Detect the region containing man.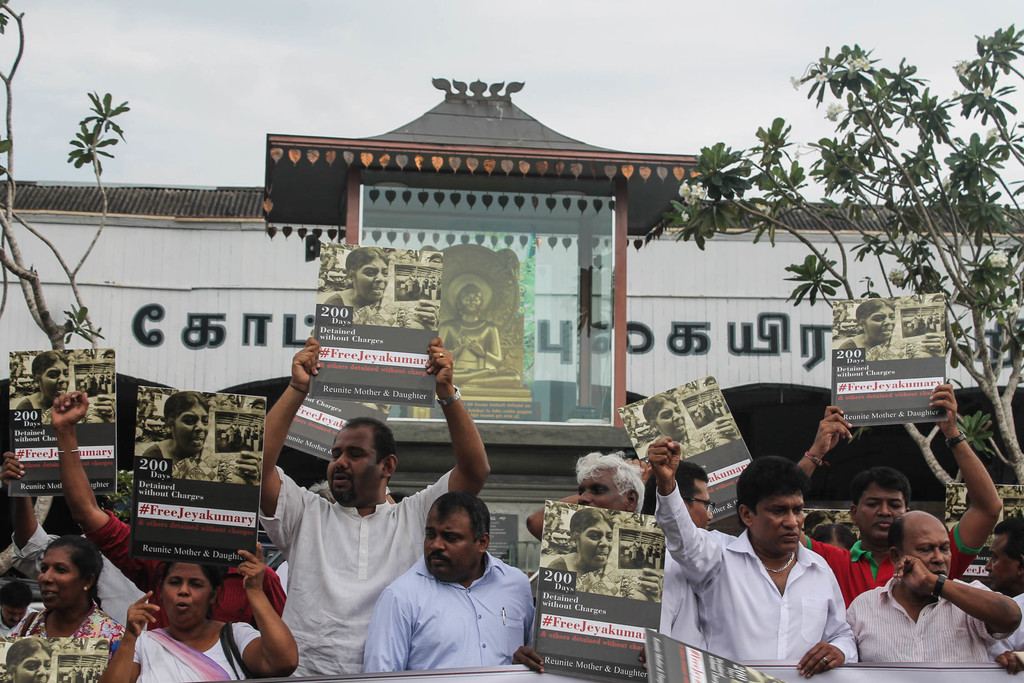
{"left": 792, "top": 382, "right": 1001, "bottom": 617}.
